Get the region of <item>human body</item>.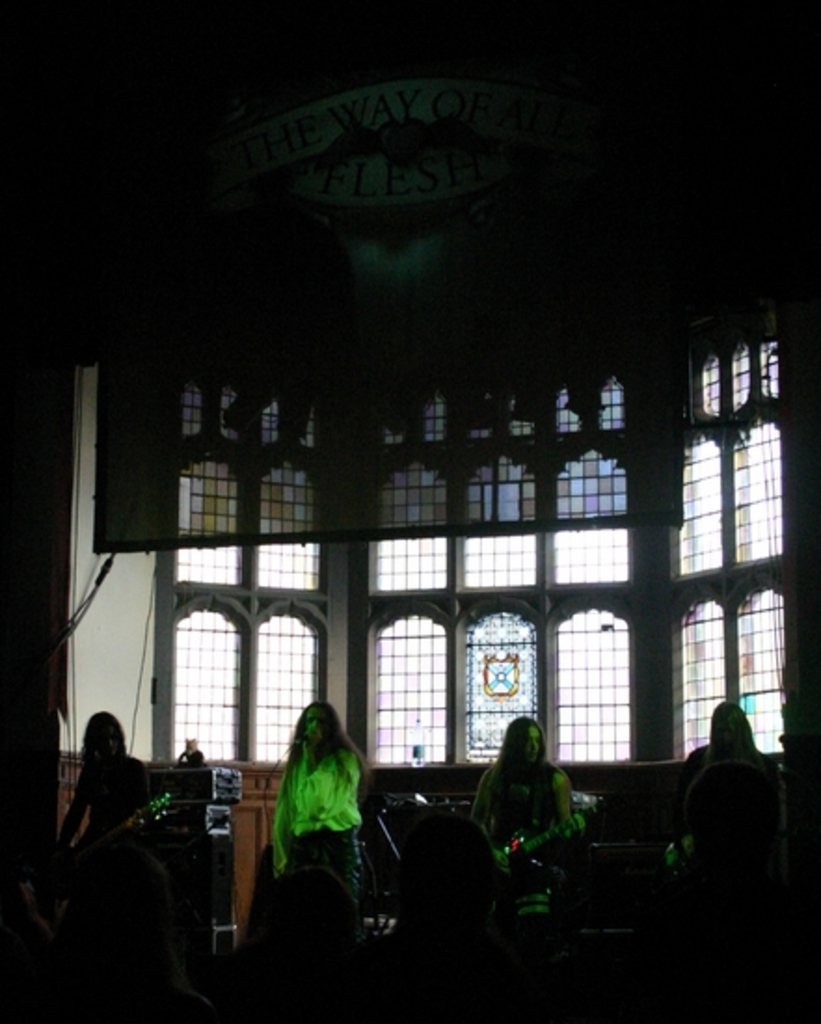
(52, 704, 143, 912).
